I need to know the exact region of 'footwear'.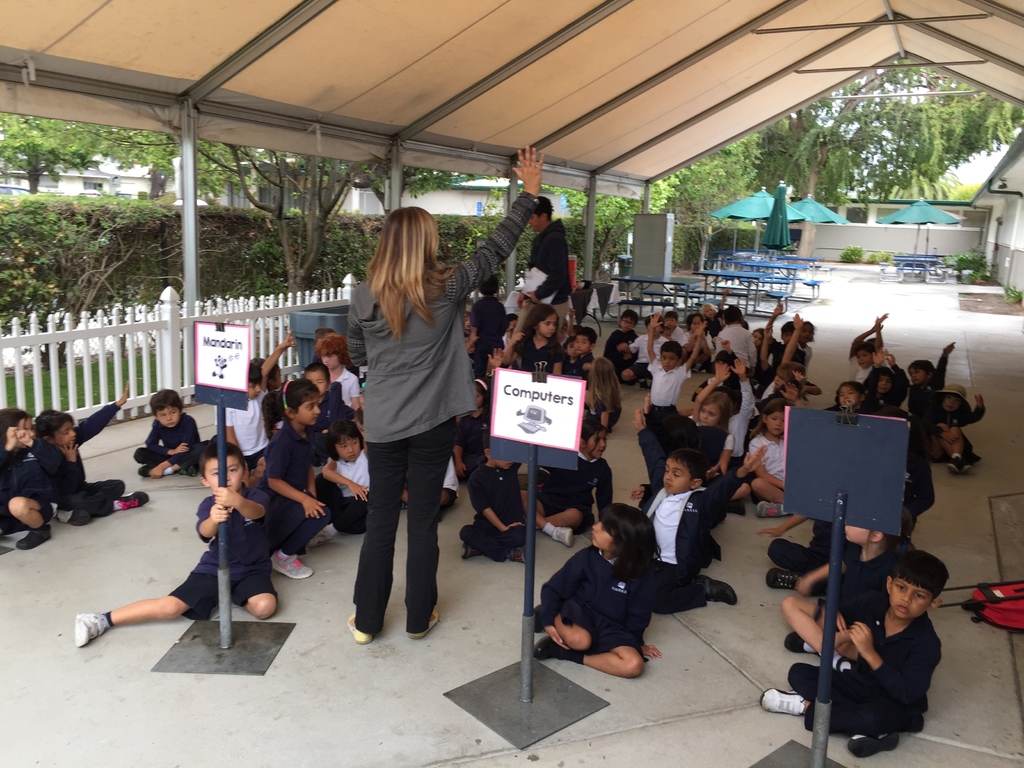
Region: left=697, top=579, right=733, bottom=606.
